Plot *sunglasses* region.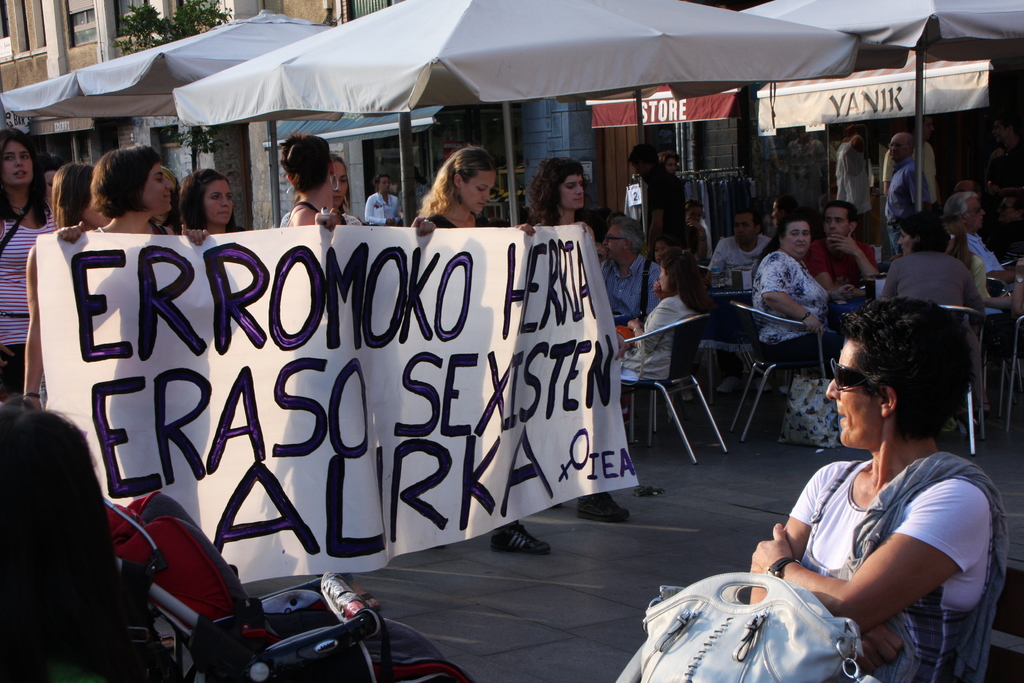
Plotted at [x1=830, y1=357, x2=870, y2=390].
